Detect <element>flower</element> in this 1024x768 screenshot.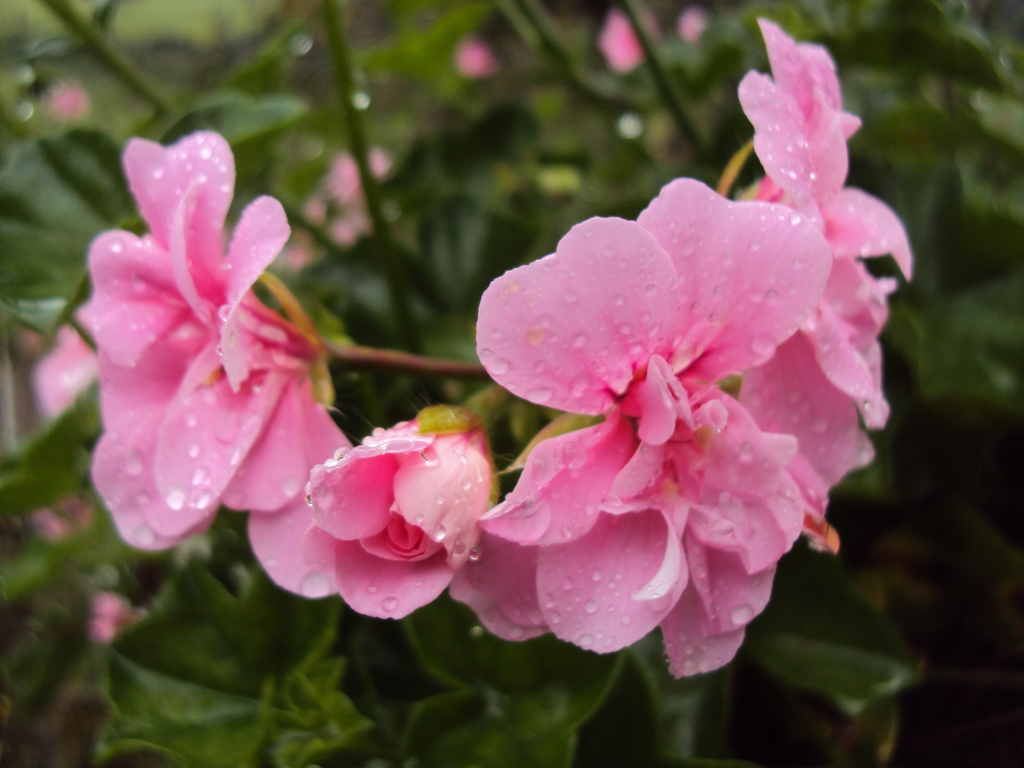
Detection: rect(449, 172, 875, 682).
